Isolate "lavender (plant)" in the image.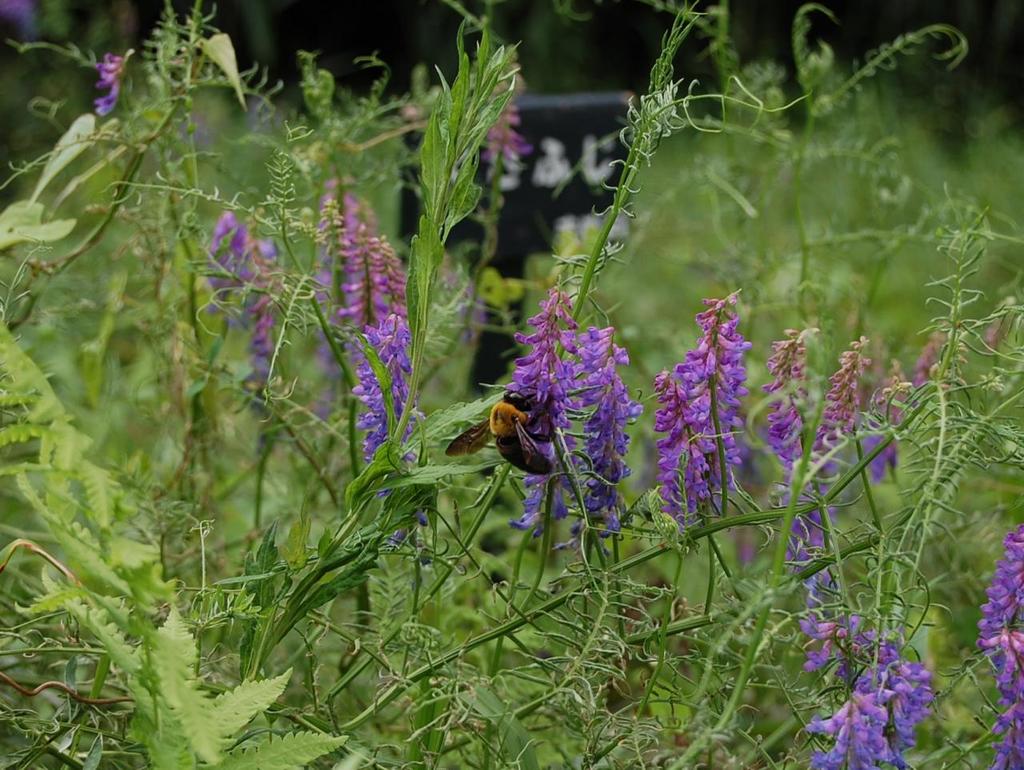
Isolated region: (372,223,426,411).
